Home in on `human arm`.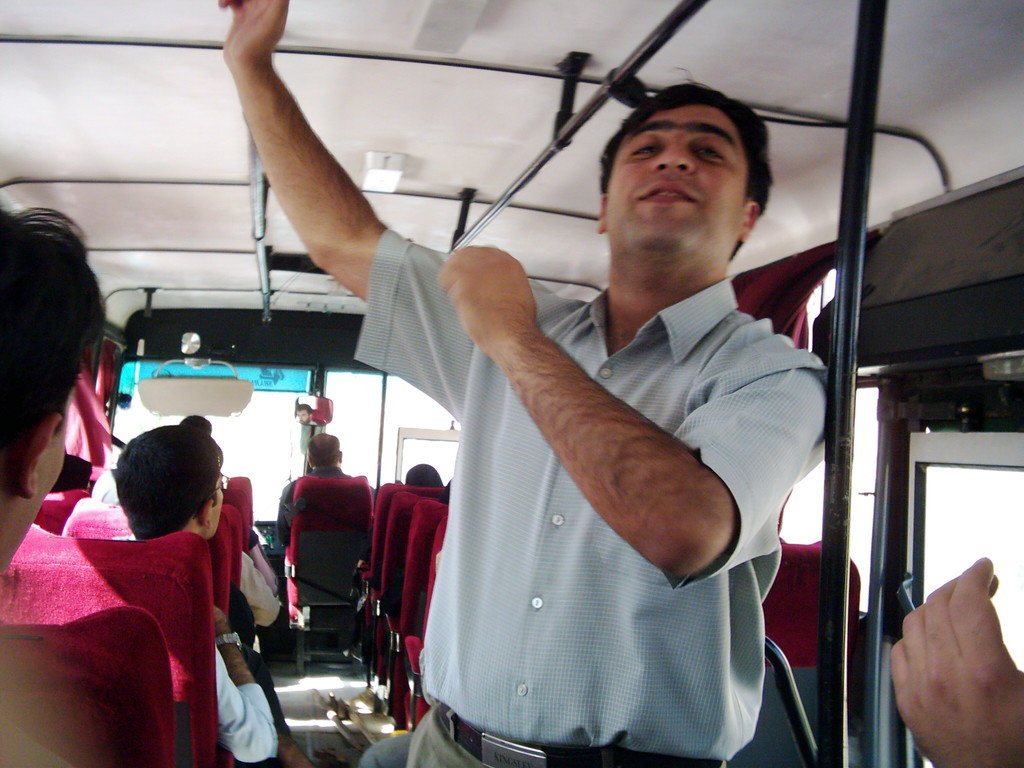
Homed in at [234,547,289,625].
